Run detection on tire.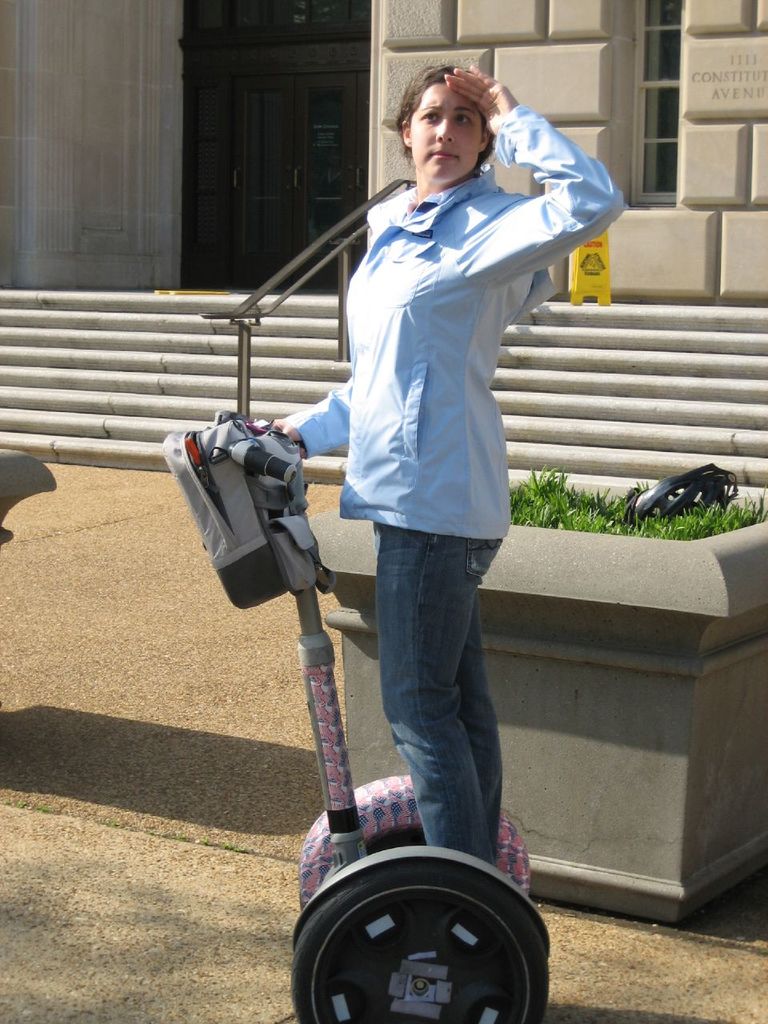
Result: [x1=294, y1=776, x2=532, y2=902].
